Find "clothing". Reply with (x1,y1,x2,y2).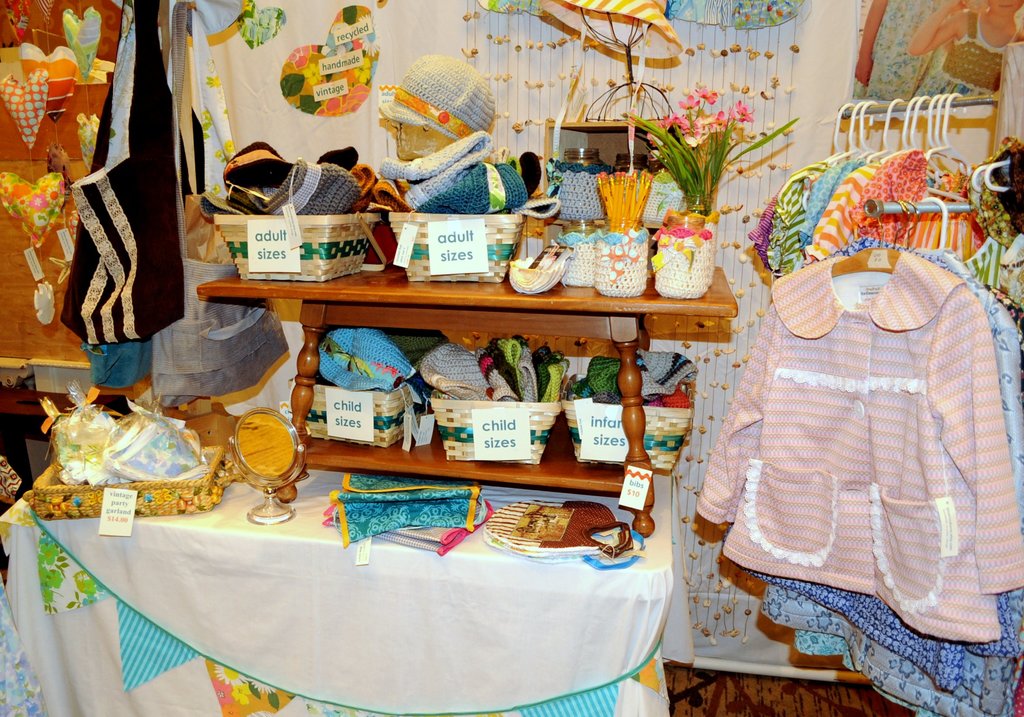
(695,245,1023,640).
